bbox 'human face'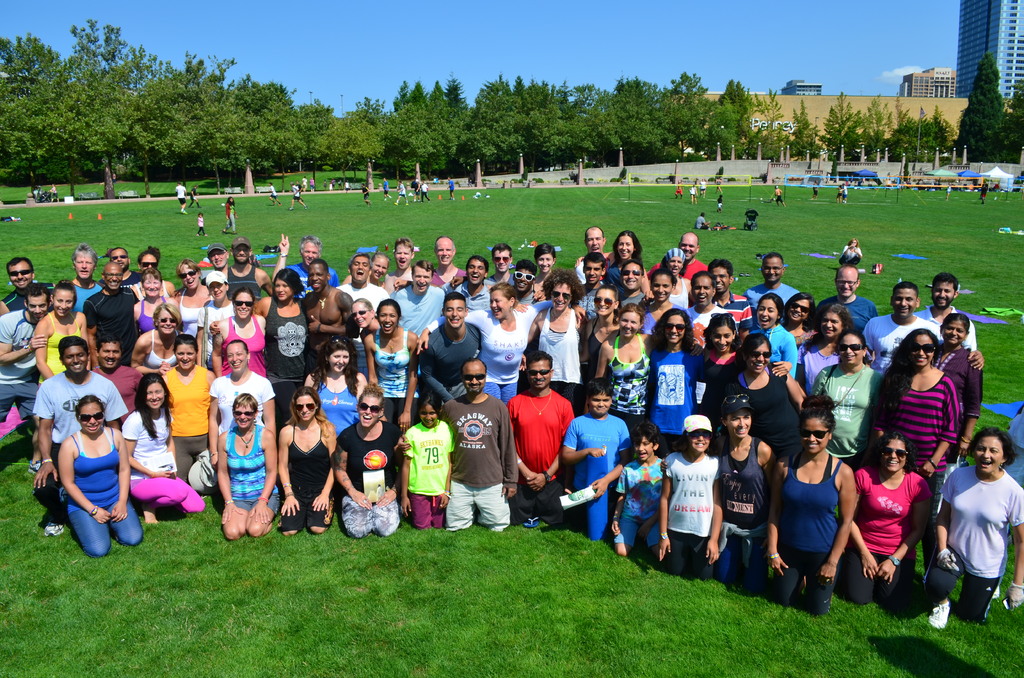
671/254/682/277
